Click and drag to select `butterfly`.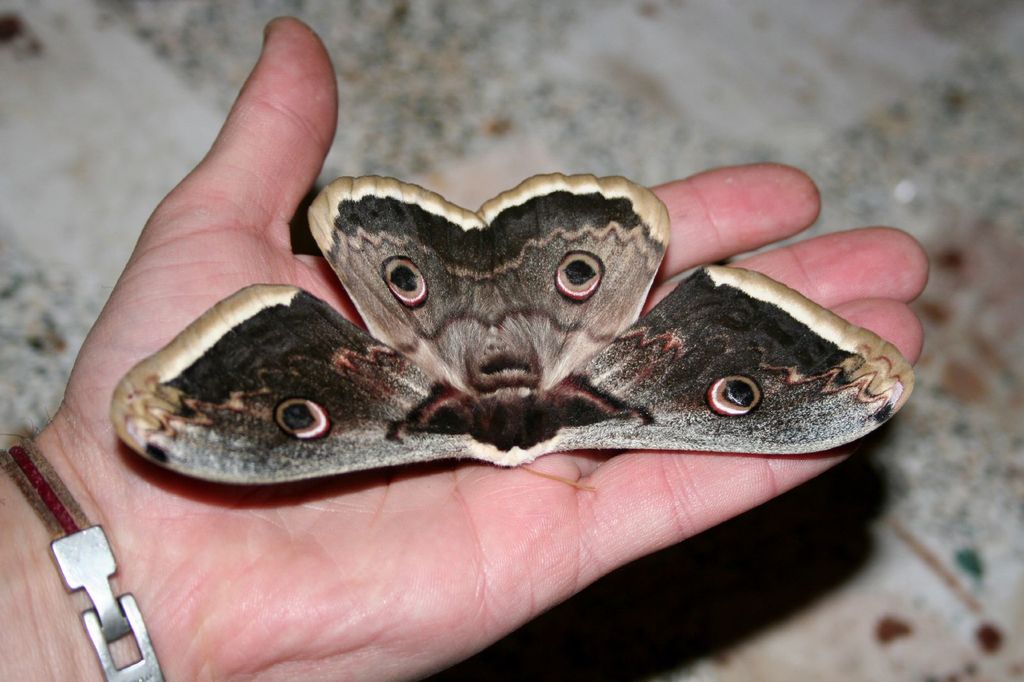
Selection: region(111, 175, 915, 484).
